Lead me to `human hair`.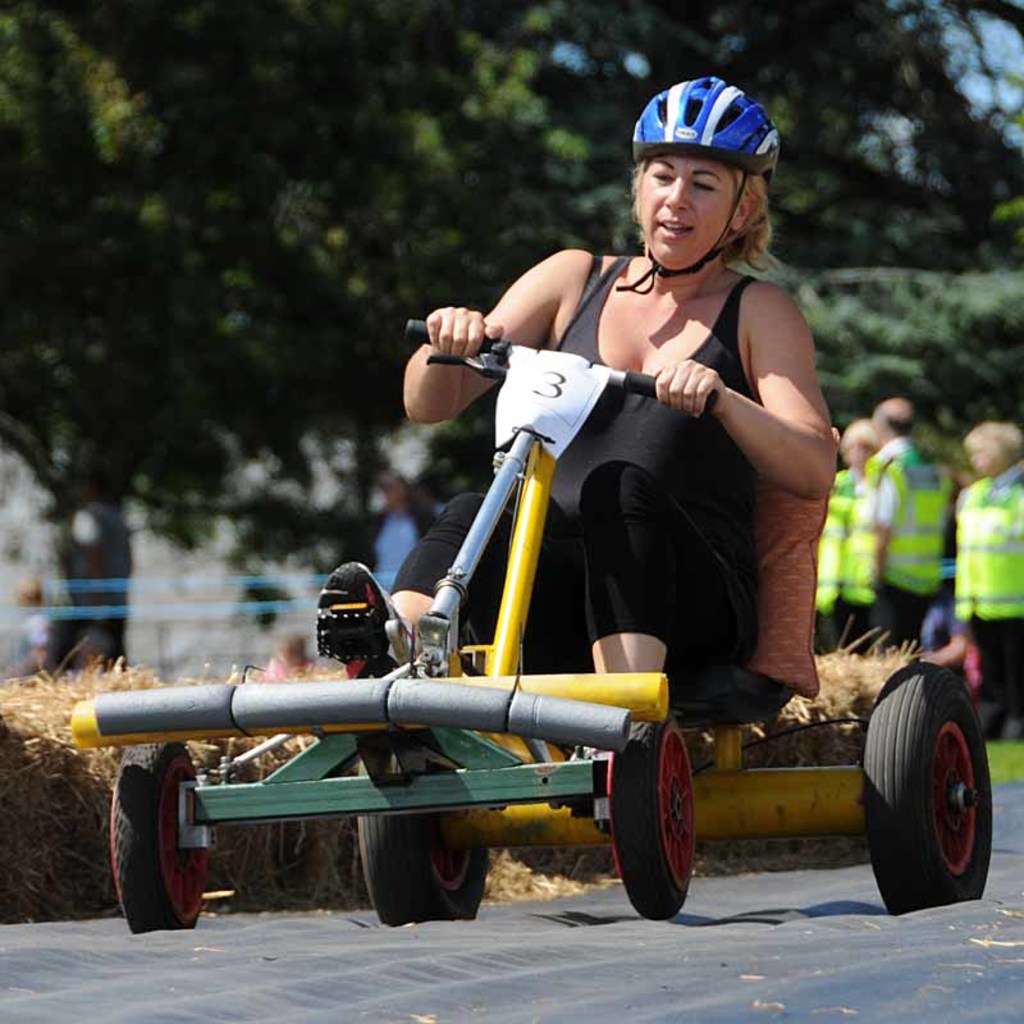
Lead to <region>617, 175, 792, 276</region>.
